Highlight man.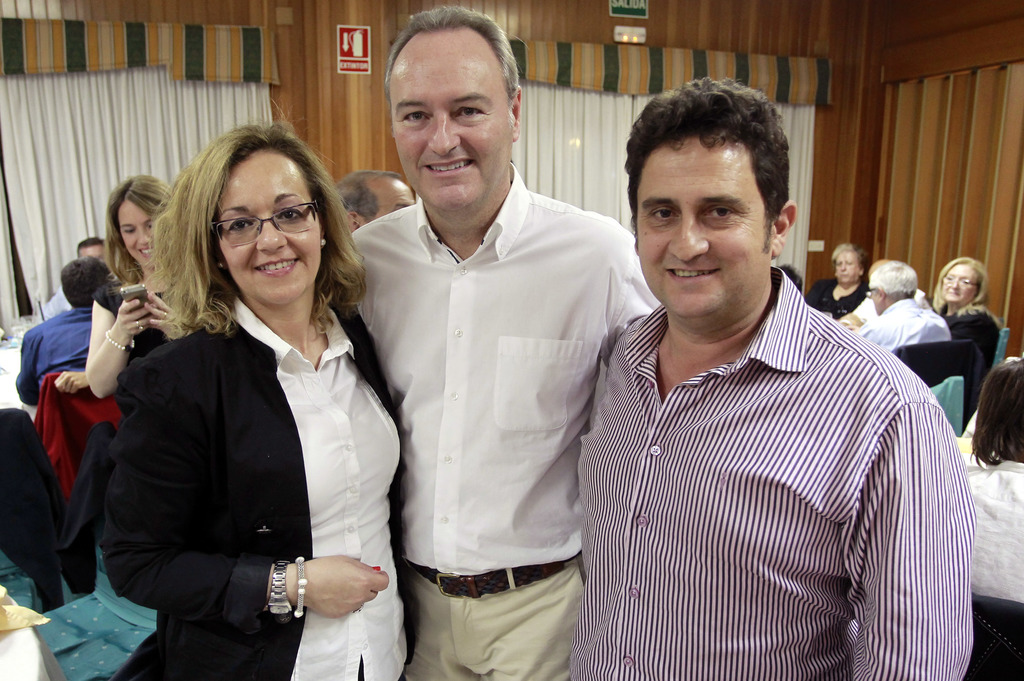
Highlighted region: 7,256,113,413.
